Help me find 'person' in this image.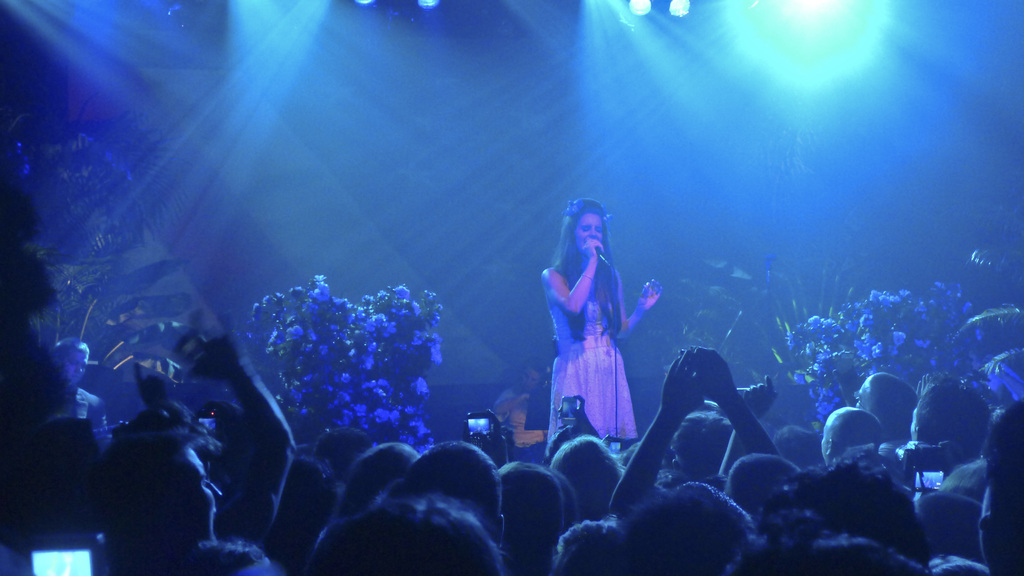
Found it: [532, 193, 660, 475].
